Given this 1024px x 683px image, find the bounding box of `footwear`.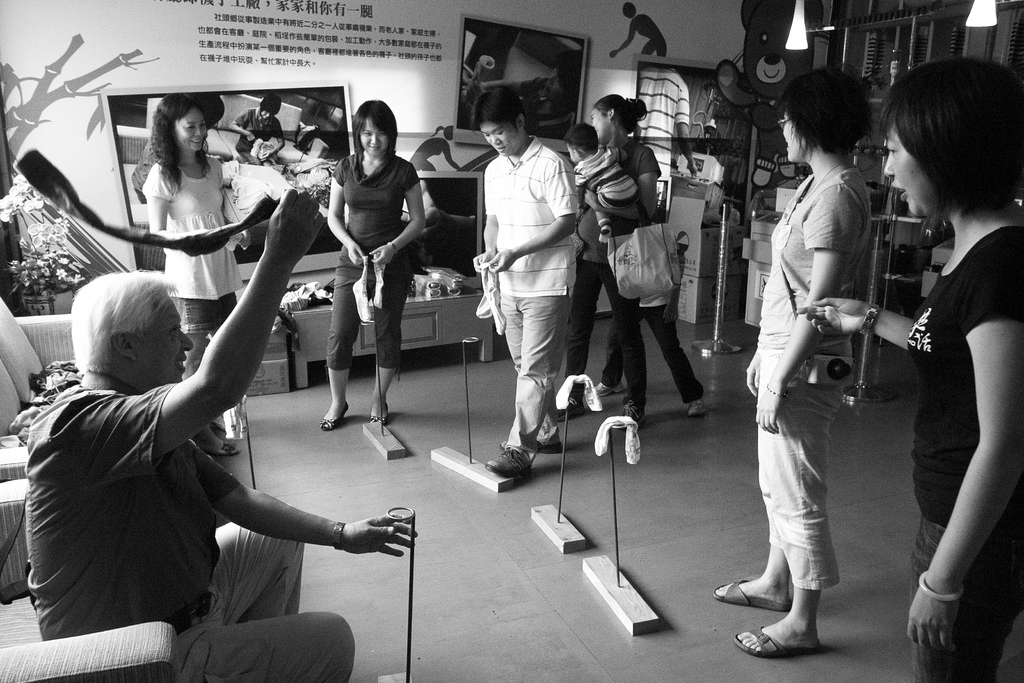
rect(730, 624, 820, 653).
